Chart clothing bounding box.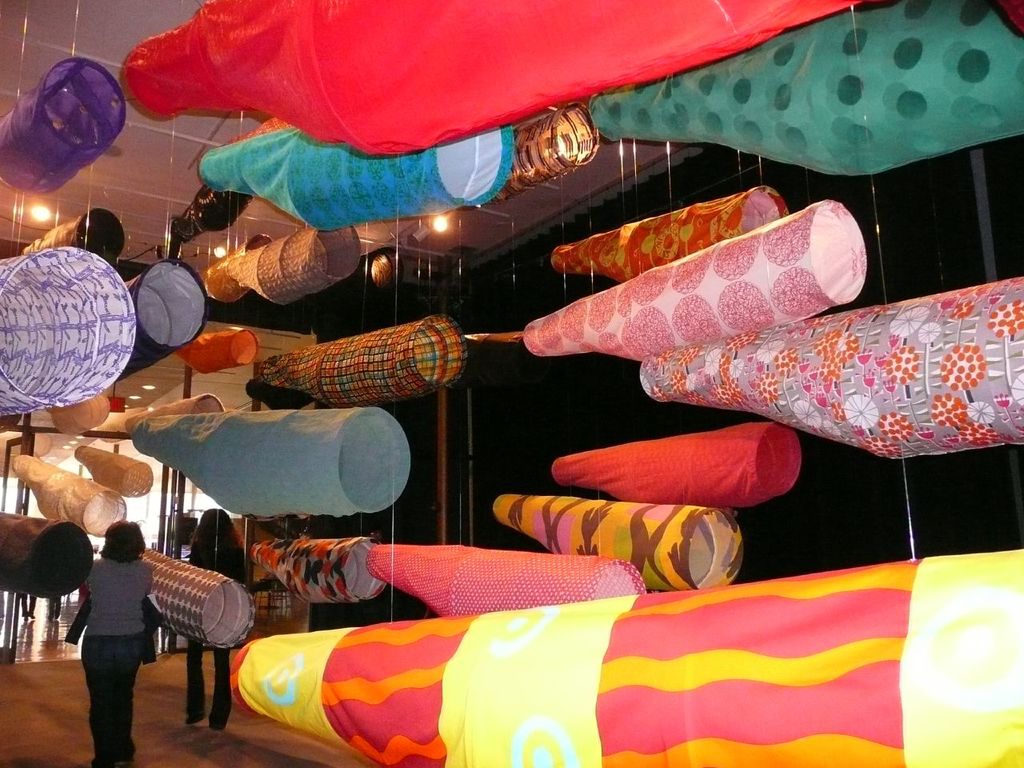
Charted: bbox=(18, 591, 38, 618).
